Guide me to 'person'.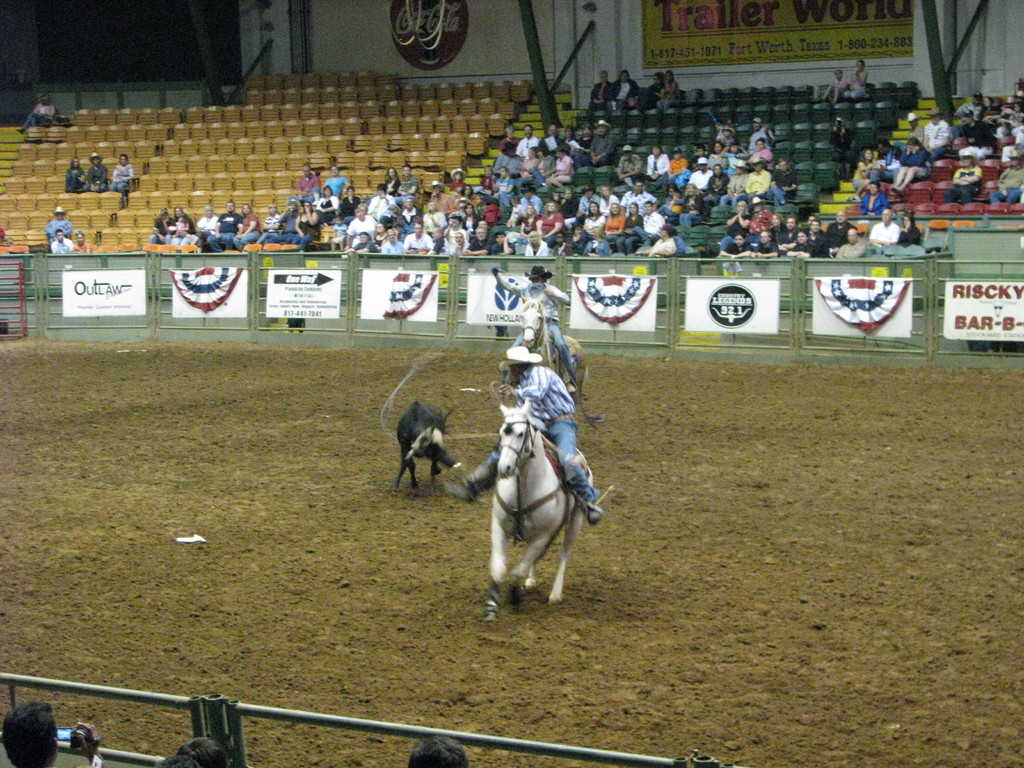
Guidance: detection(0, 700, 106, 767).
